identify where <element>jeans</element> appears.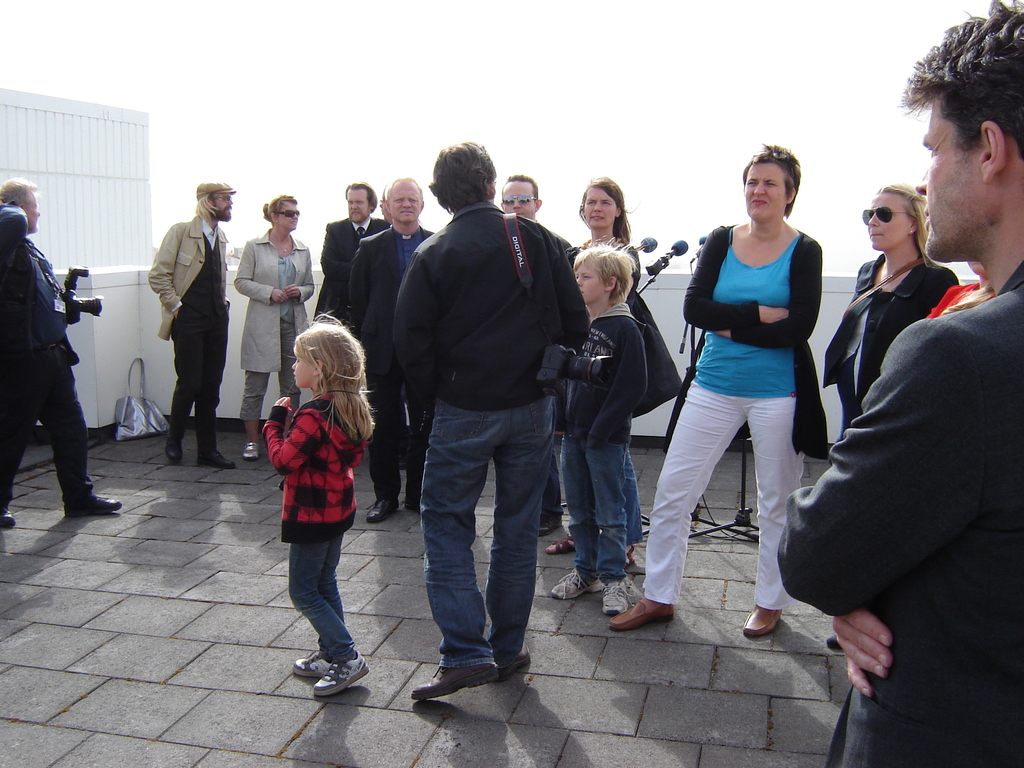
Appears at <region>556, 438, 633, 588</region>.
